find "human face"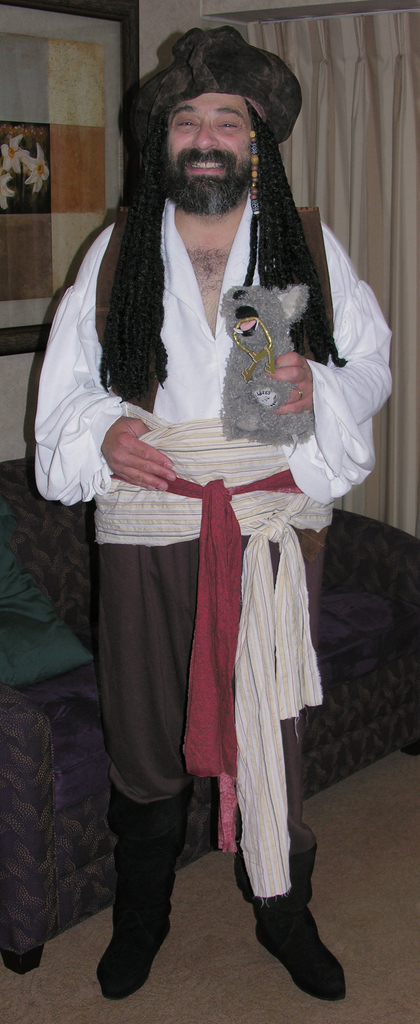
165 85 252 188
